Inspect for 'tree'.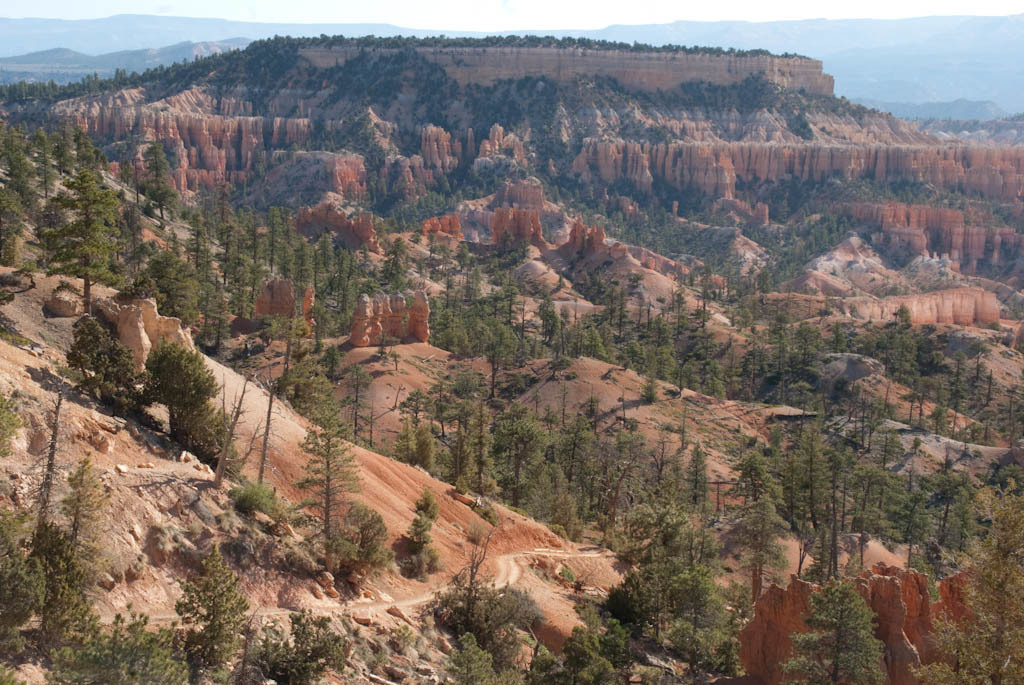
Inspection: 285/218/326/356.
